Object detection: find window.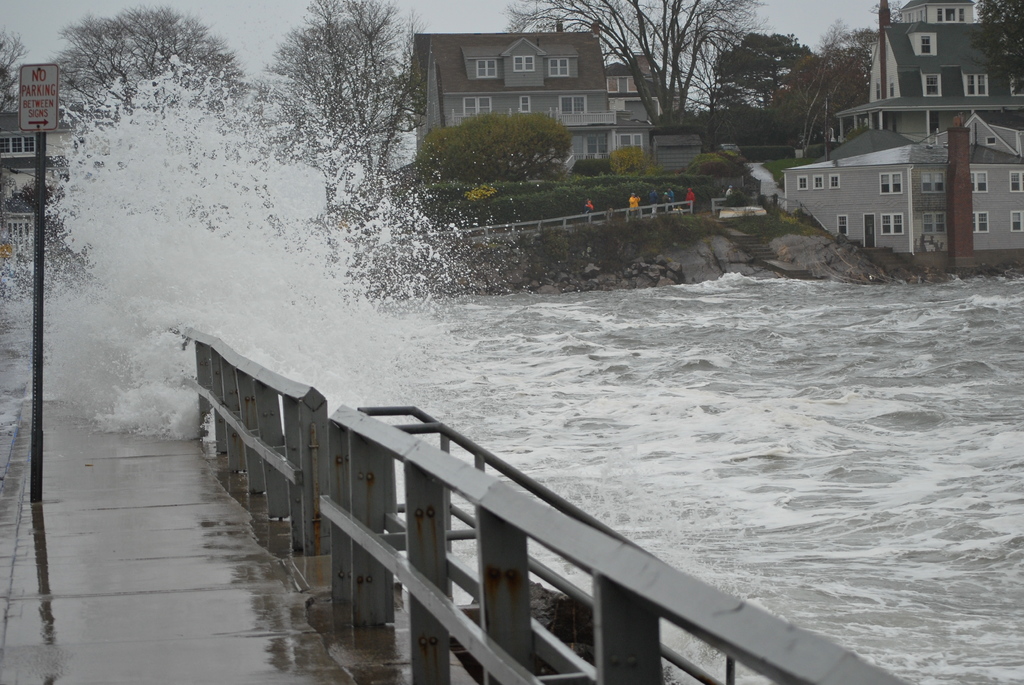
bbox=[934, 6, 945, 22].
